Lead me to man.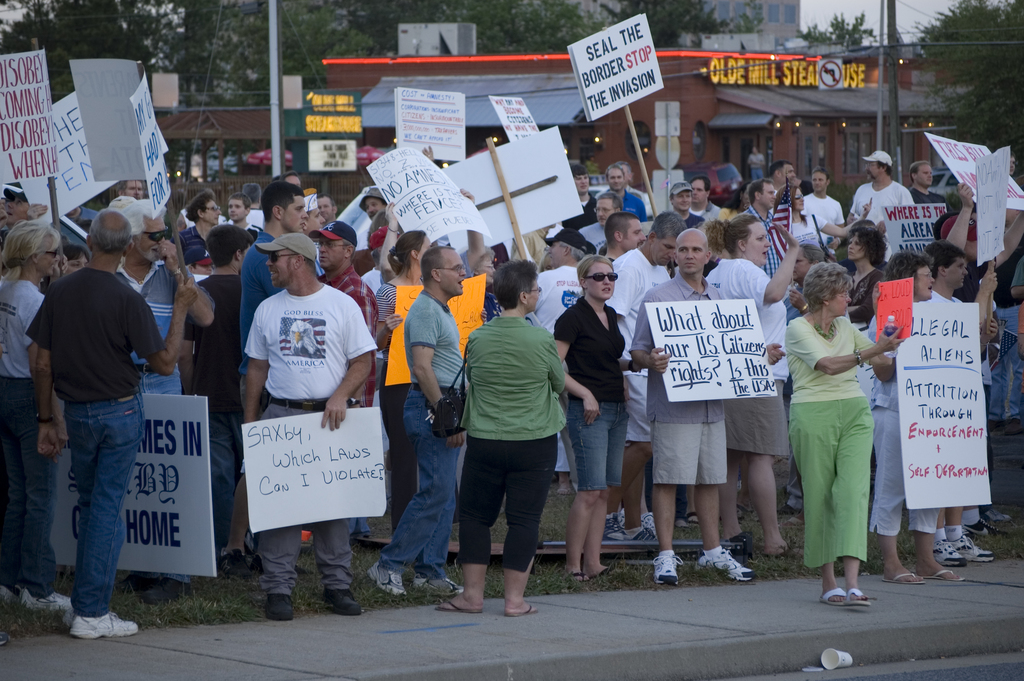
Lead to BBox(362, 245, 467, 598).
